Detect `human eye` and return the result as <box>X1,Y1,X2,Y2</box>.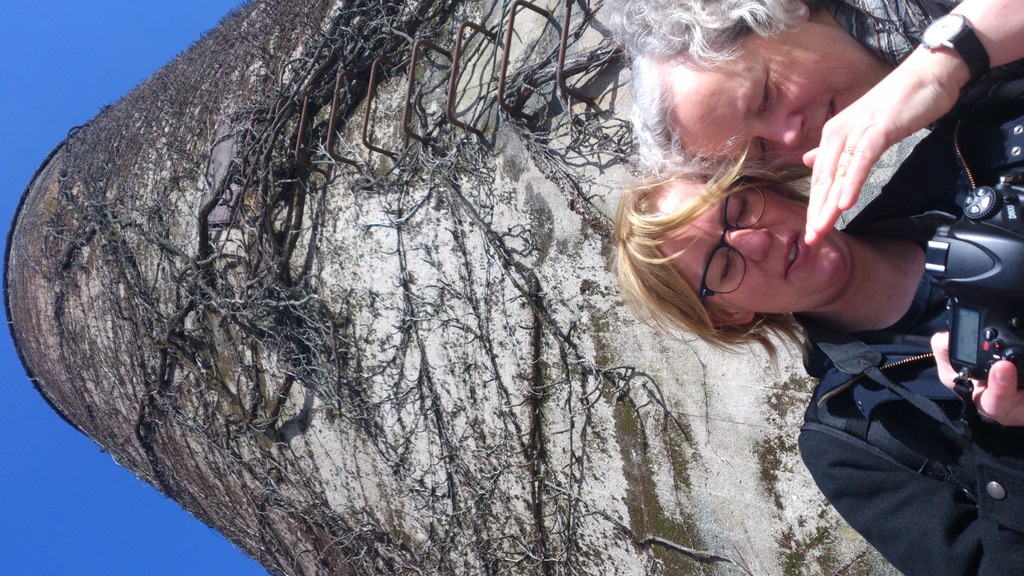
<box>752,138,770,161</box>.
